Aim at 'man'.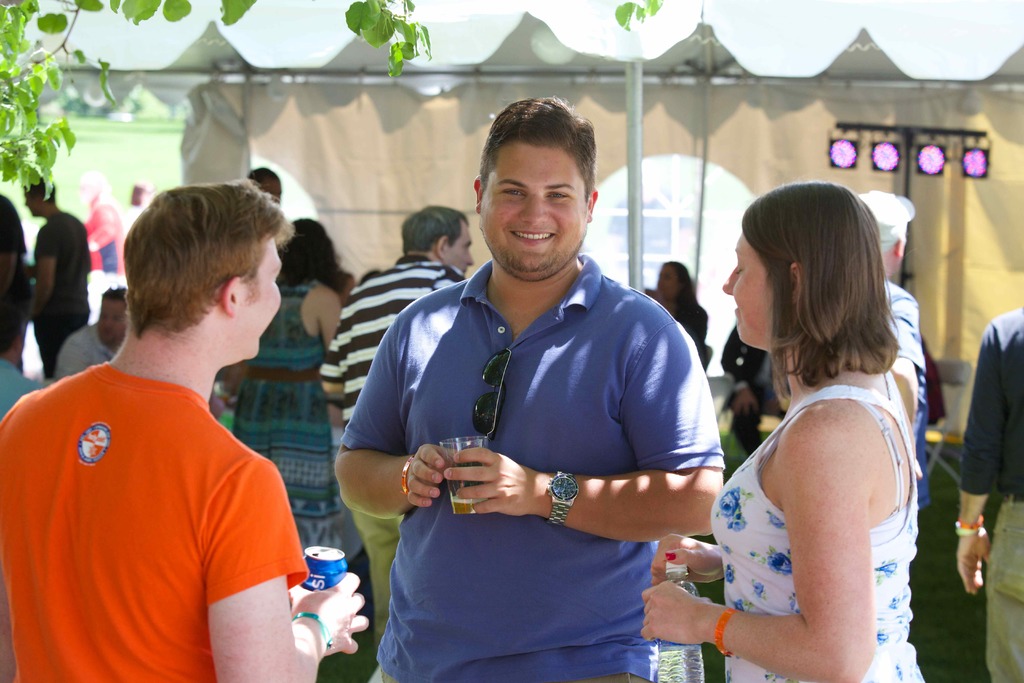
Aimed at left=52, top=283, right=129, bottom=382.
